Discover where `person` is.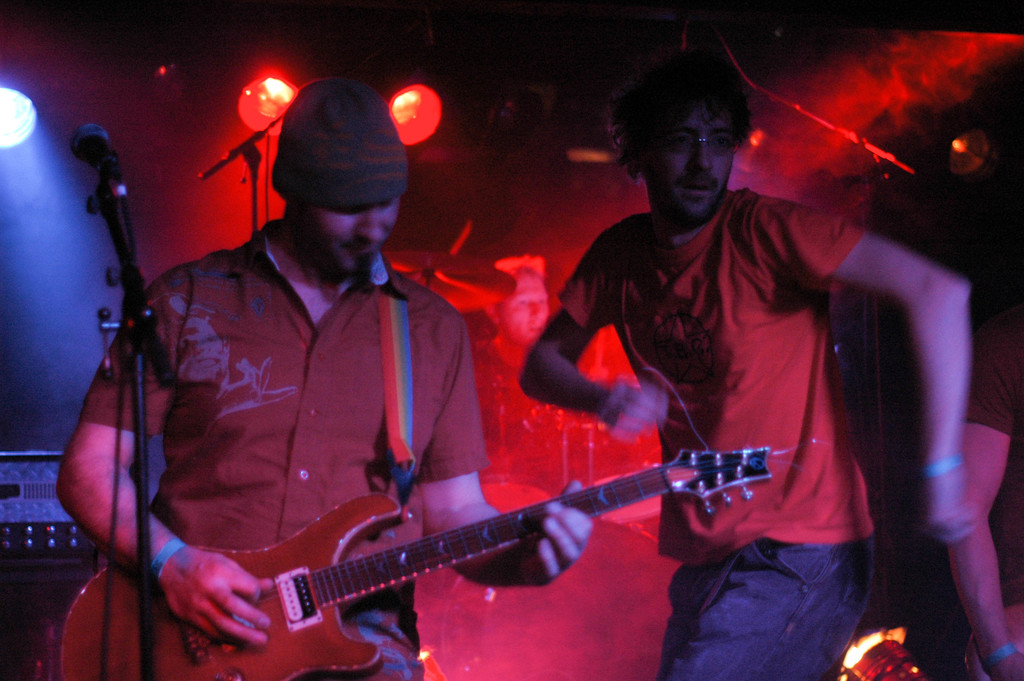
Discovered at {"x1": 947, "y1": 295, "x2": 1023, "y2": 680}.
